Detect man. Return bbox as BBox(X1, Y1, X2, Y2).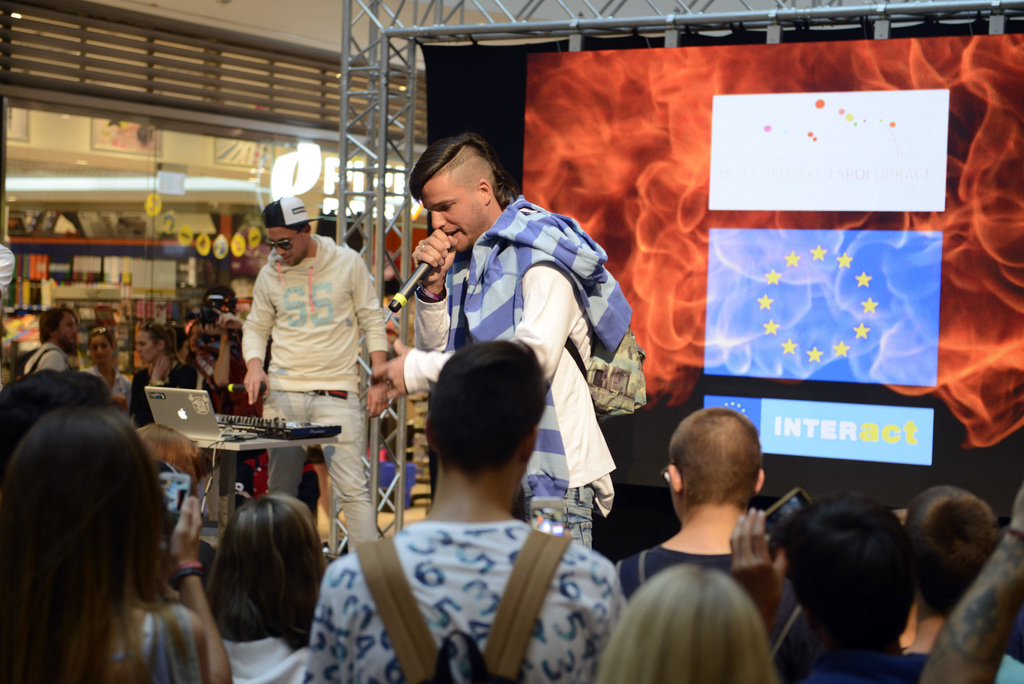
BBox(23, 302, 81, 367).
